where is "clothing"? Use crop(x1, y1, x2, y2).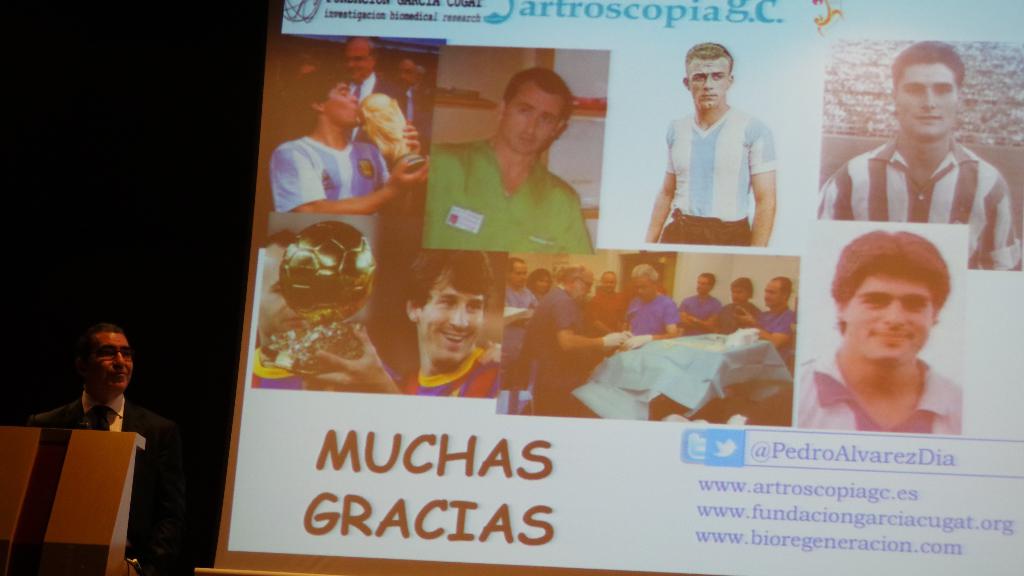
crop(426, 134, 593, 252).
